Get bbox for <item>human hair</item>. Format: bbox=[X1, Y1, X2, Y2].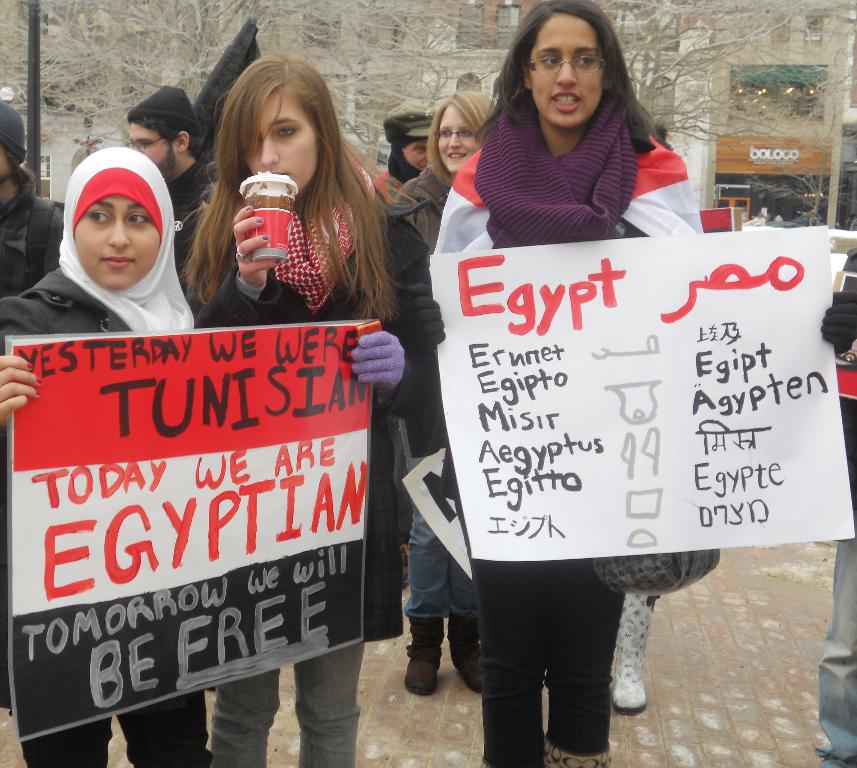
bbox=[475, 0, 659, 155].
